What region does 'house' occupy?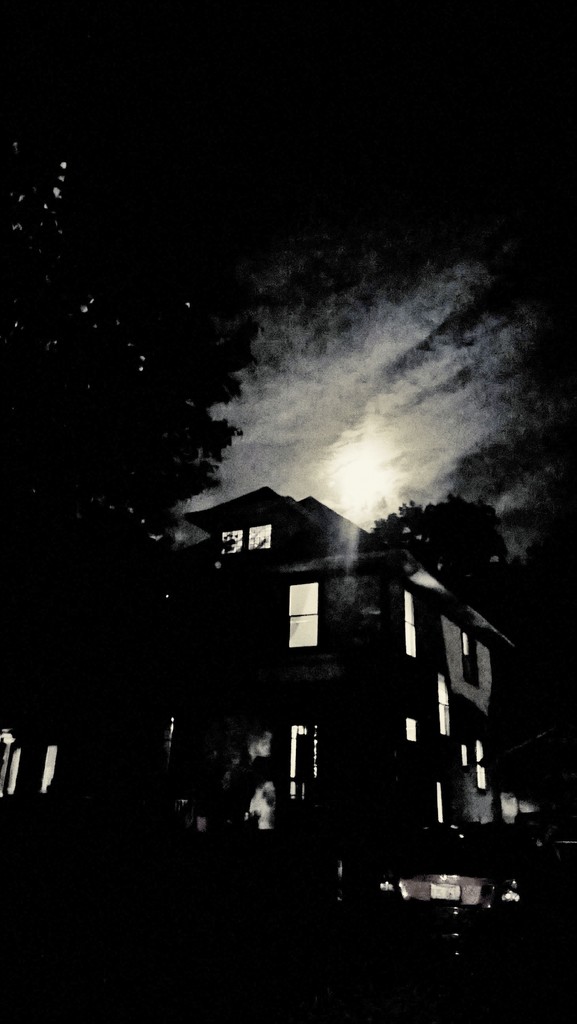
<box>128,285,567,987</box>.
